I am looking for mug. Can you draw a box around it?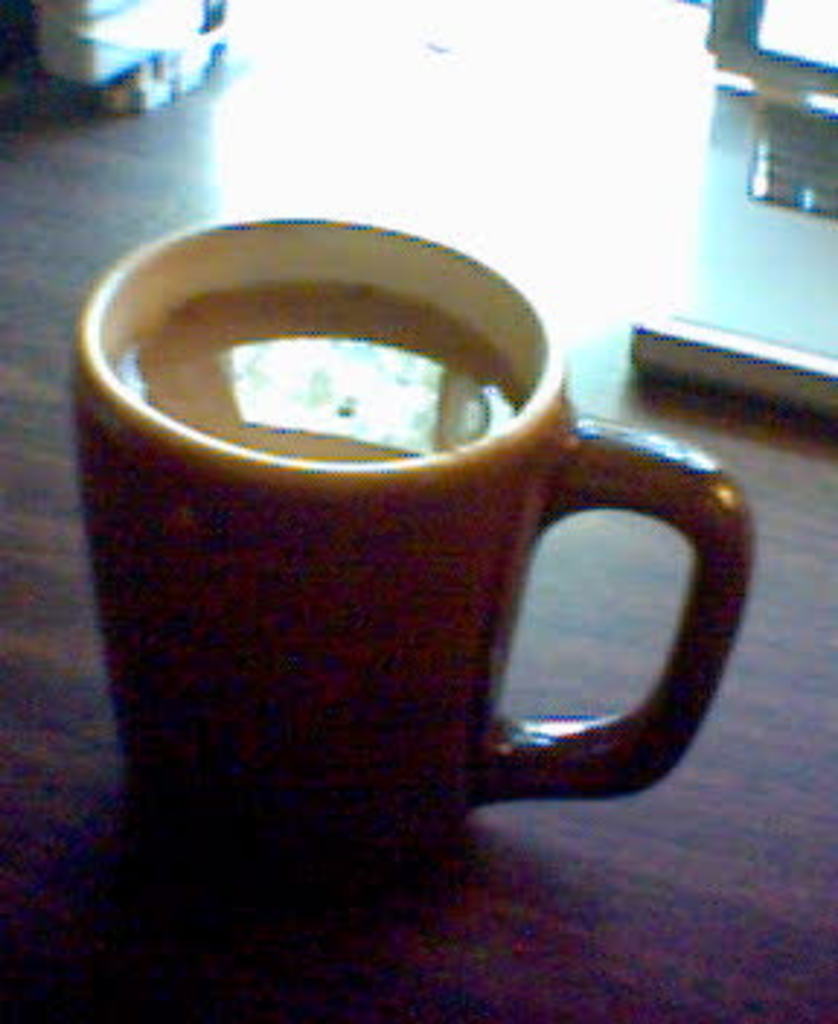
Sure, the bounding box is 73,215,757,876.
